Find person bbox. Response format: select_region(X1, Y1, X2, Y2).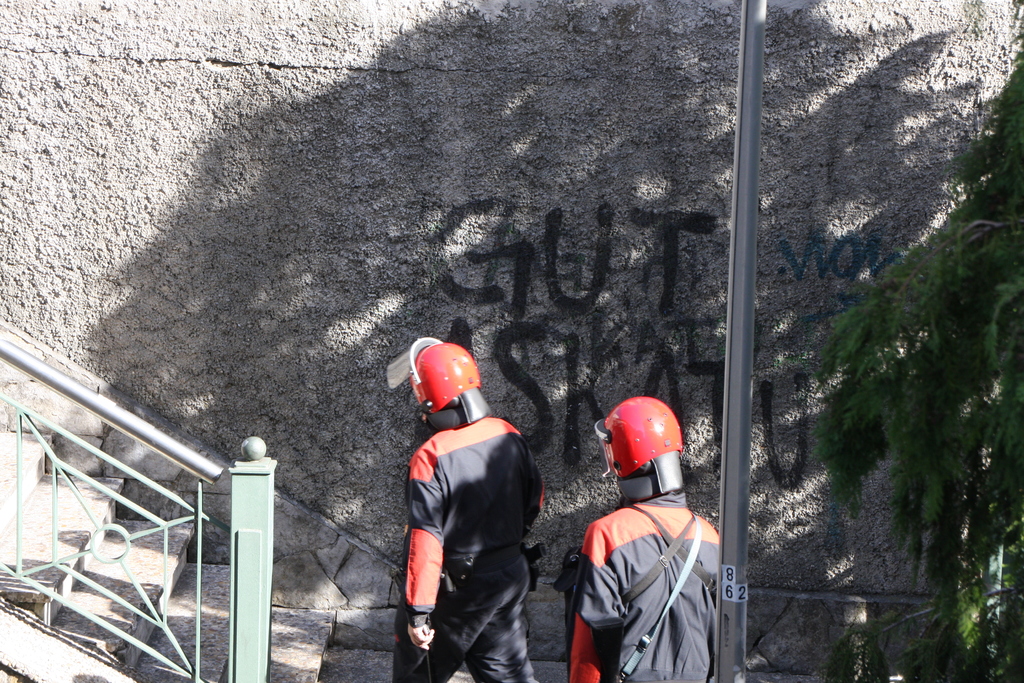
select_region(396, 320, 551, 673).
